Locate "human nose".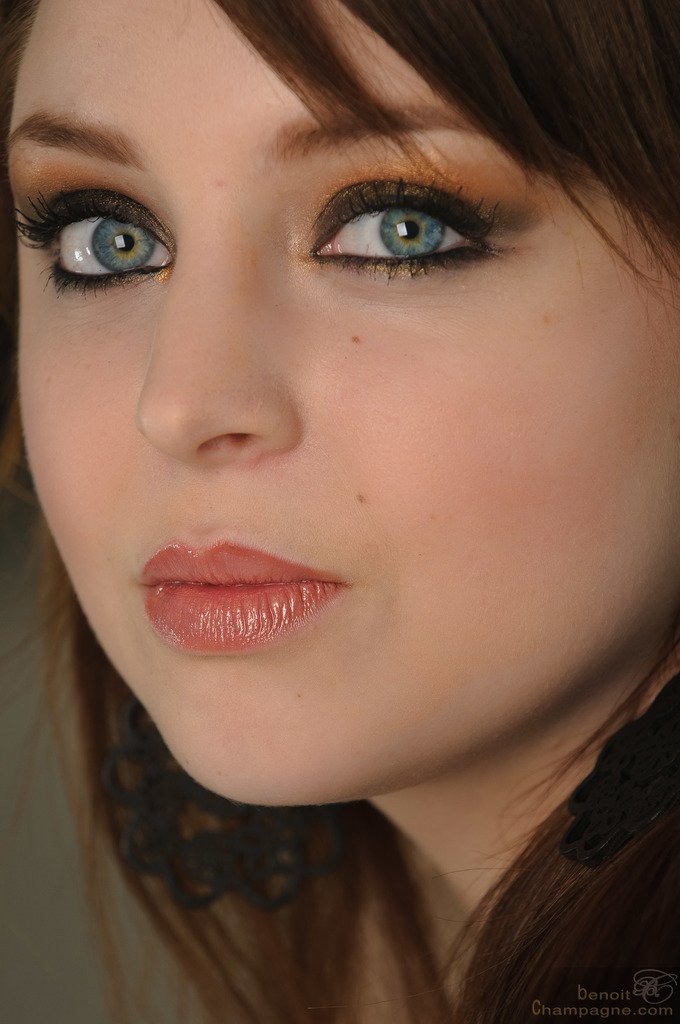
Bounding box: locate(136, 221, 306, 473).
